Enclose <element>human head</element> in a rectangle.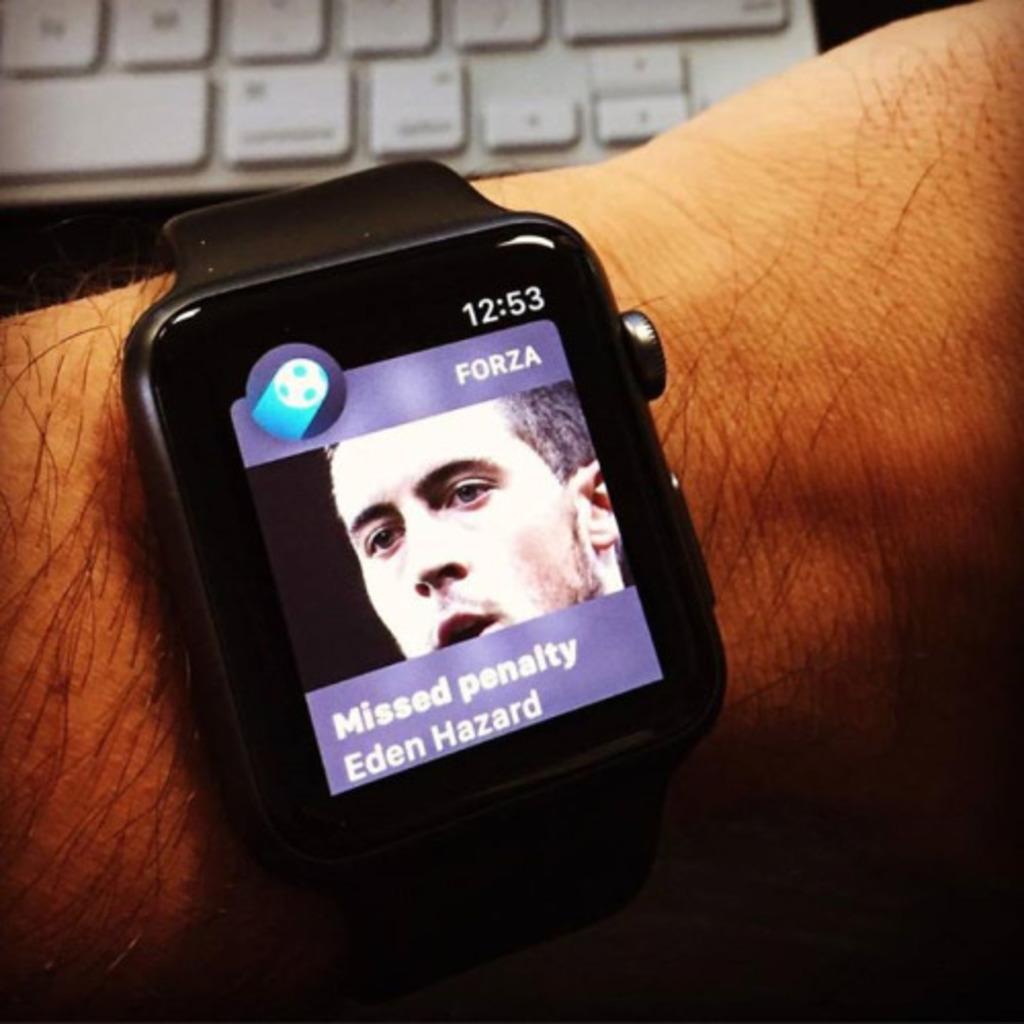
BBox(360, 406, 614, 647).
